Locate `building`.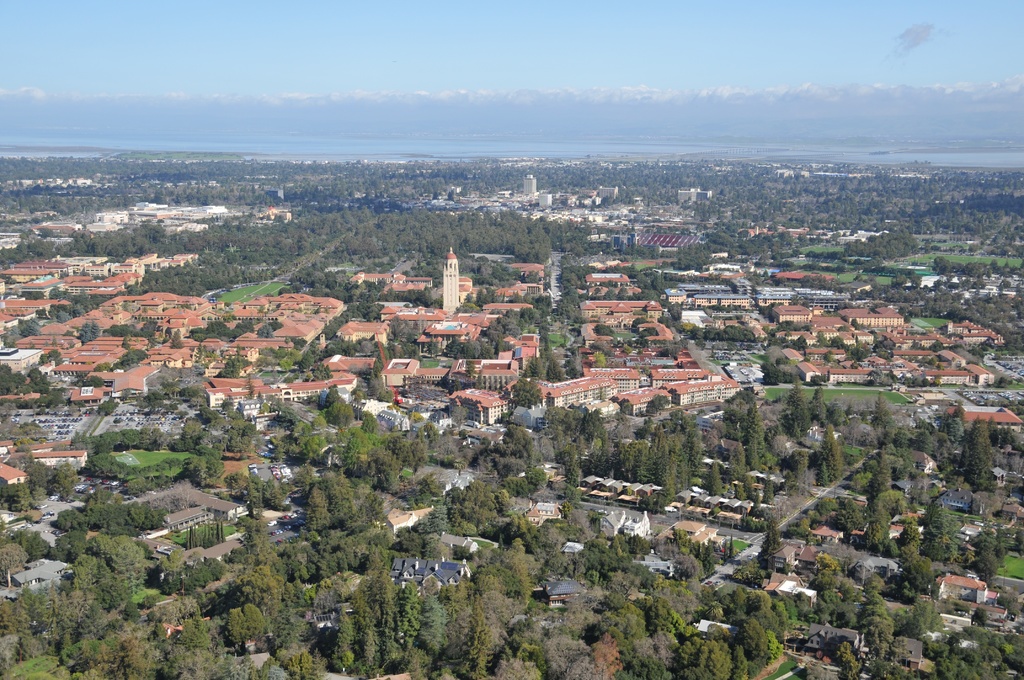
Bounding box: 337 321 396 343.
